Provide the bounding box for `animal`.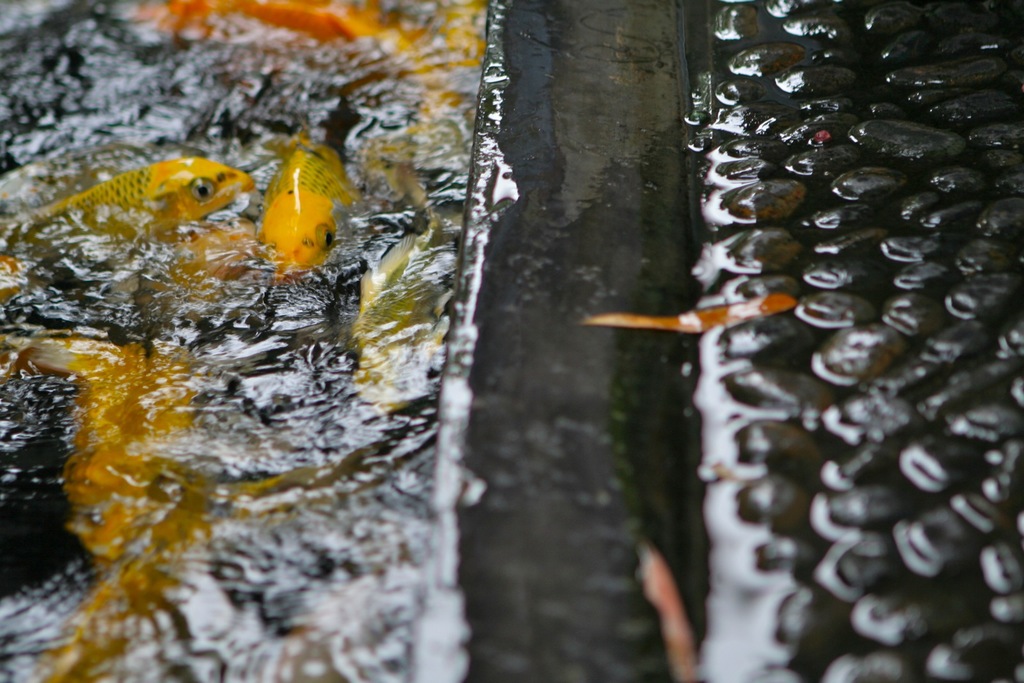
[0,152,261,243].
